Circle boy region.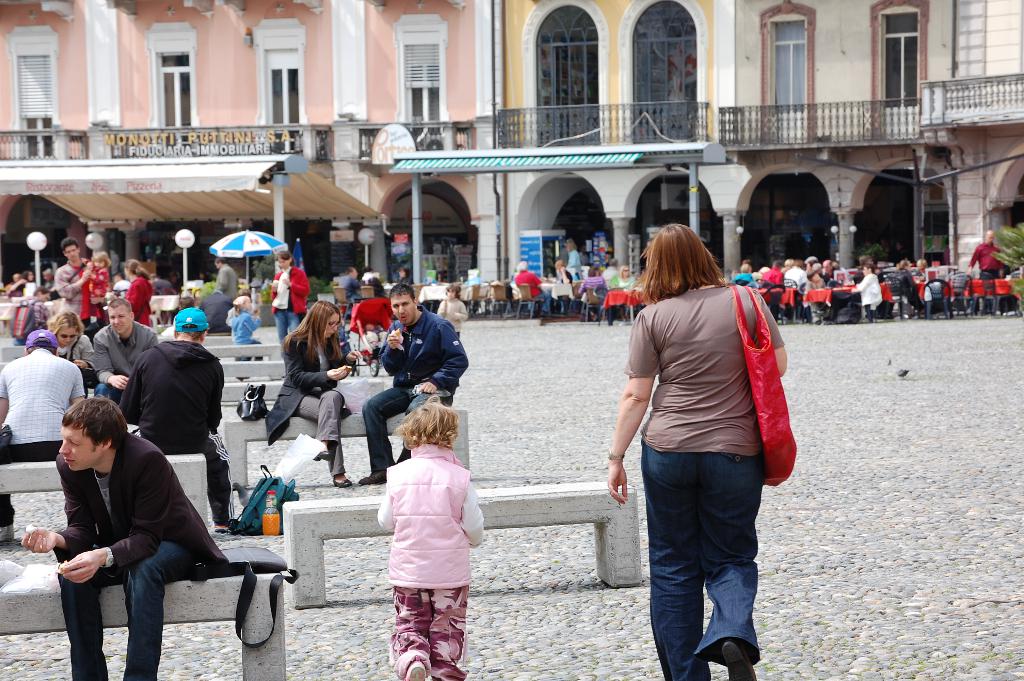
Region: left=371, top=397, right=486, bottom=680.
